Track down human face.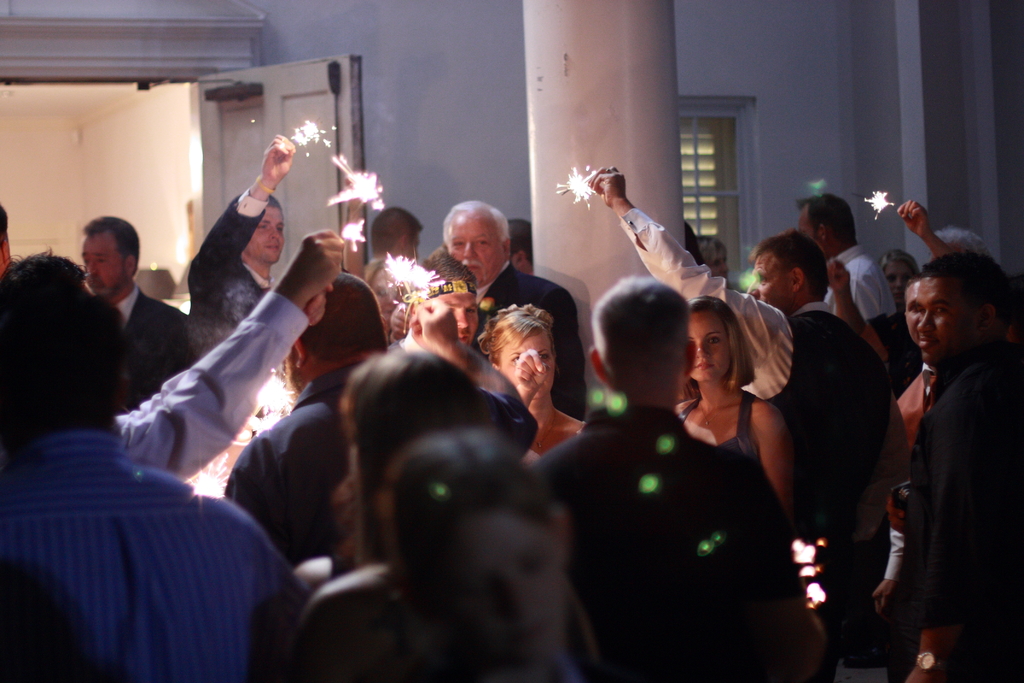
Tracked to bbox=[76, 234, 123, 290].
